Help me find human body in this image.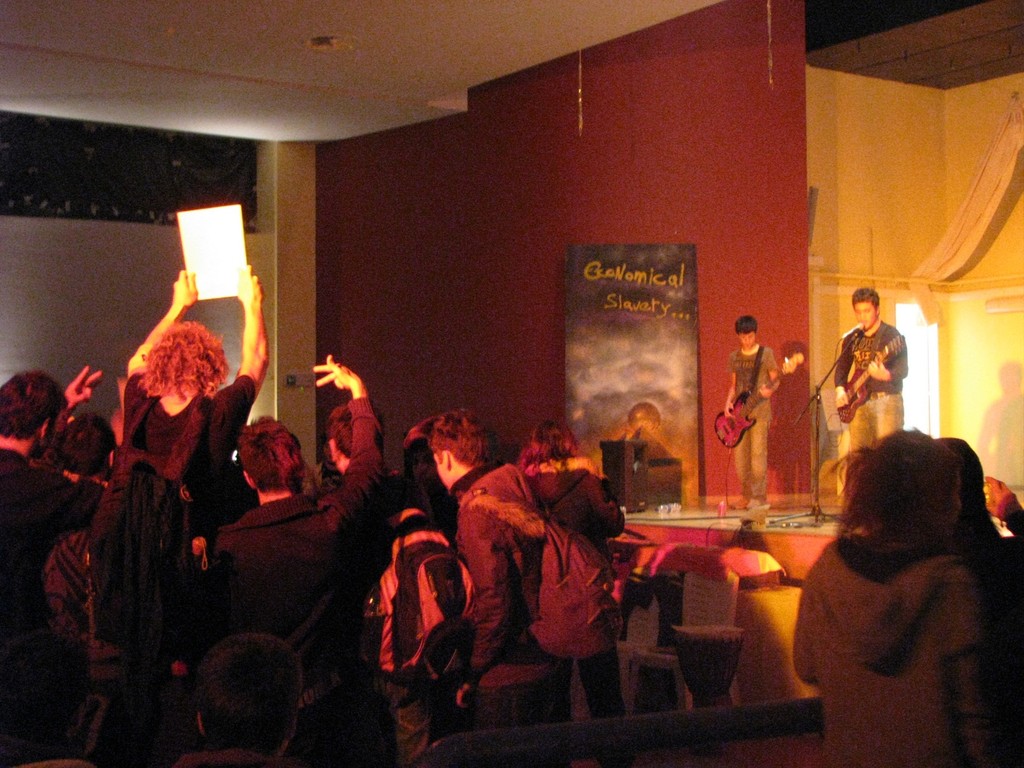
Found it: [728, 339, 788, 513].
